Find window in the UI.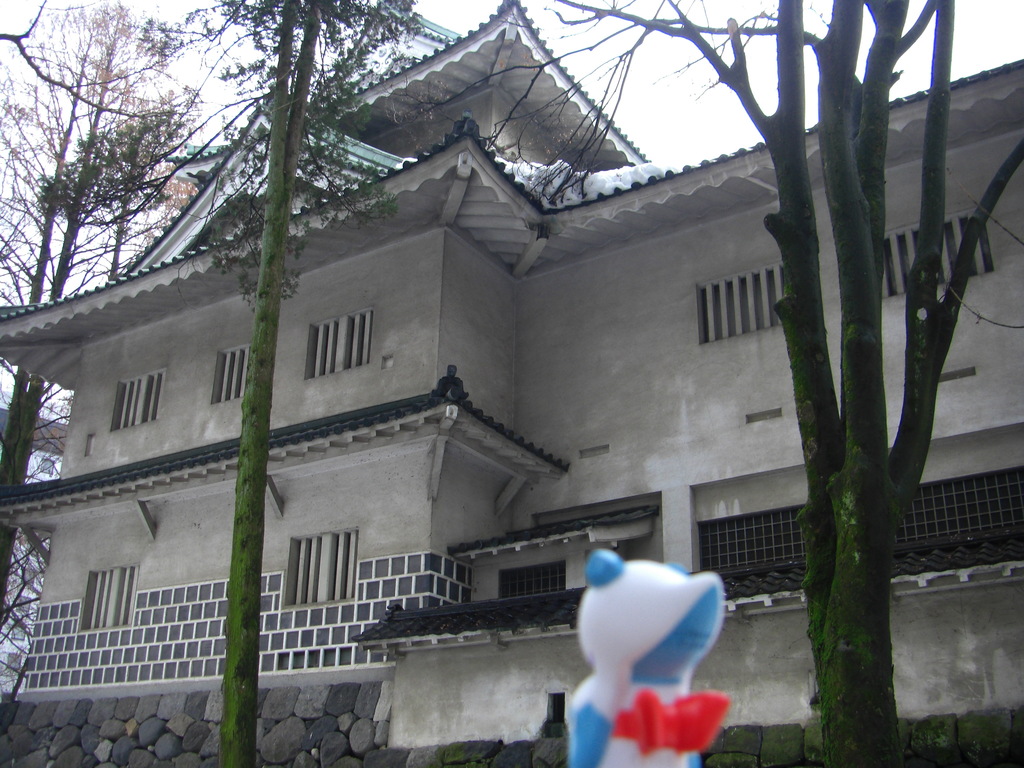
UI element at bbox=(700, 245, 769, 343).
